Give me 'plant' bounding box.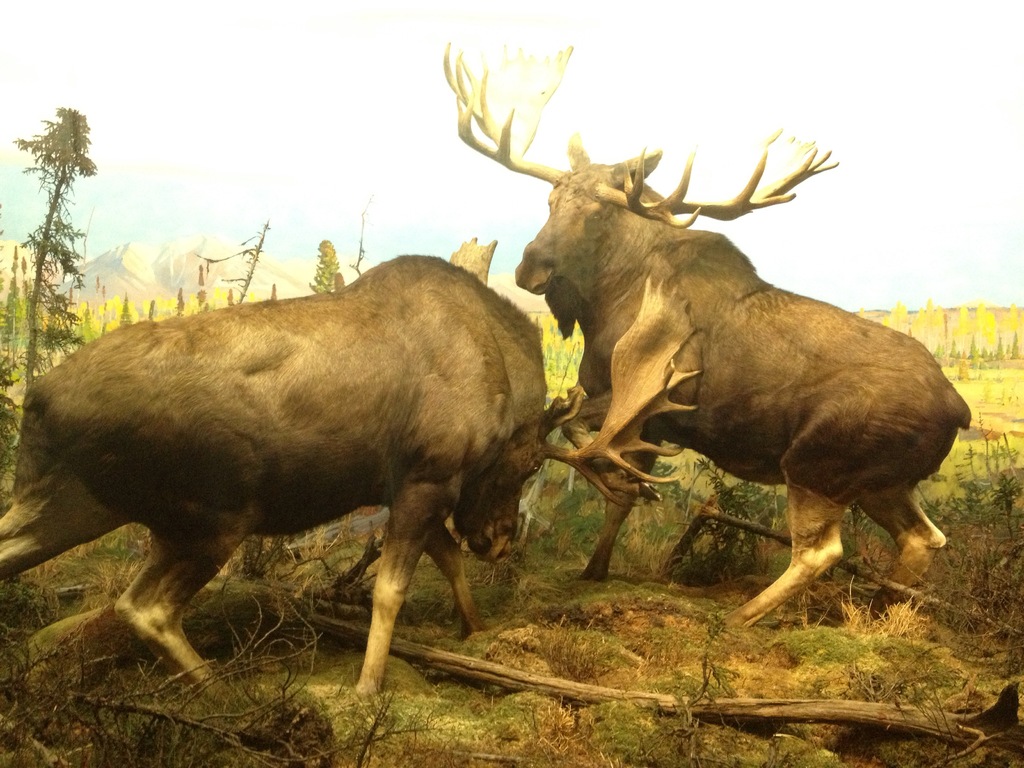
0,104,91,427.
